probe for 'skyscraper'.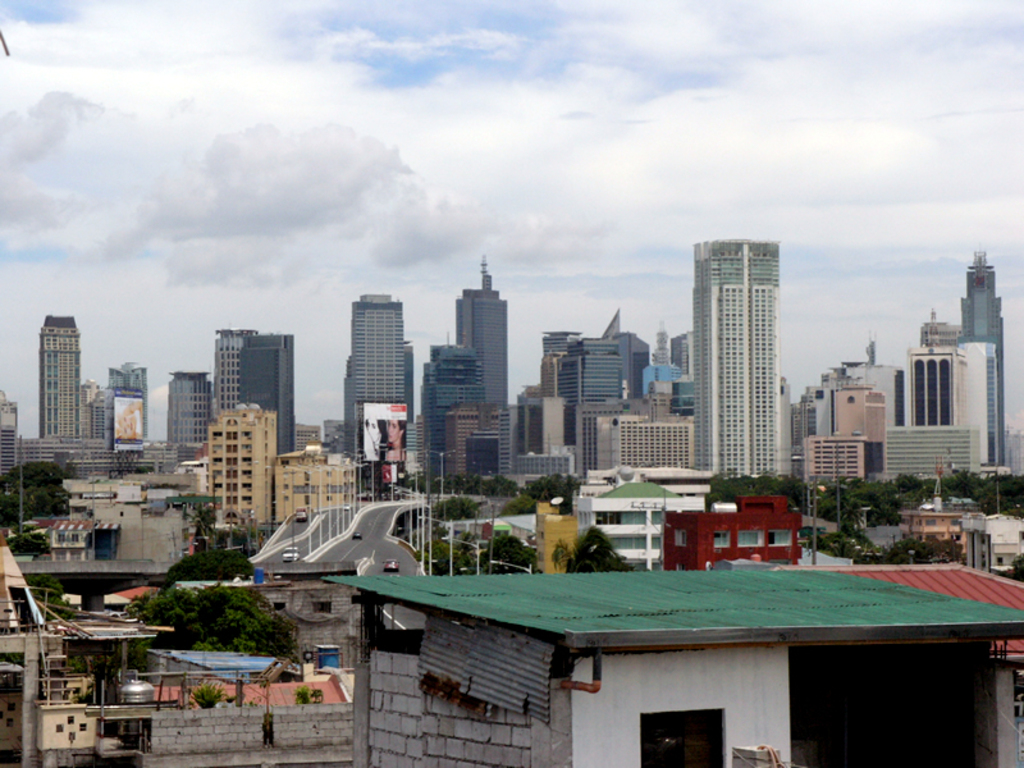
Probe result: crop(211, 321, 260, 404).
